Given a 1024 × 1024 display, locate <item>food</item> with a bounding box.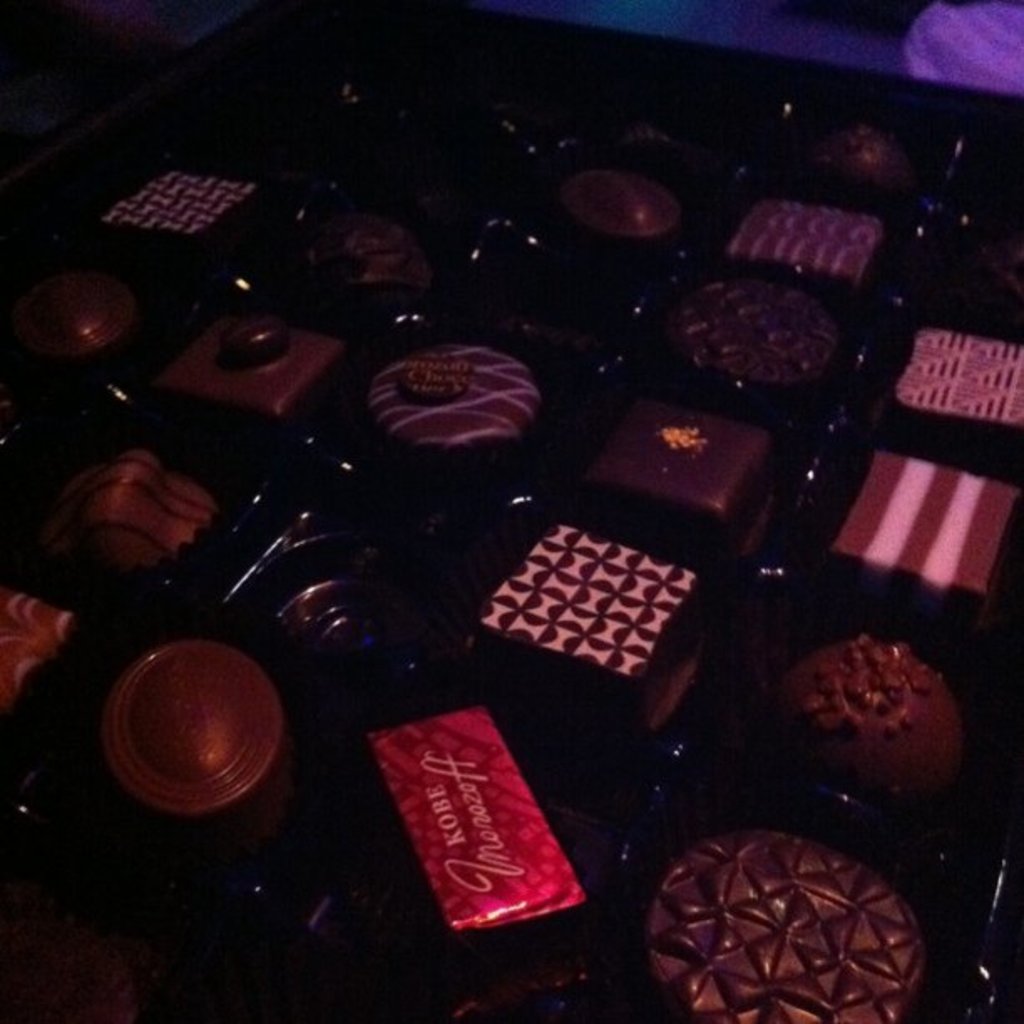
Located: rect(646, 832, 929, 1022).
